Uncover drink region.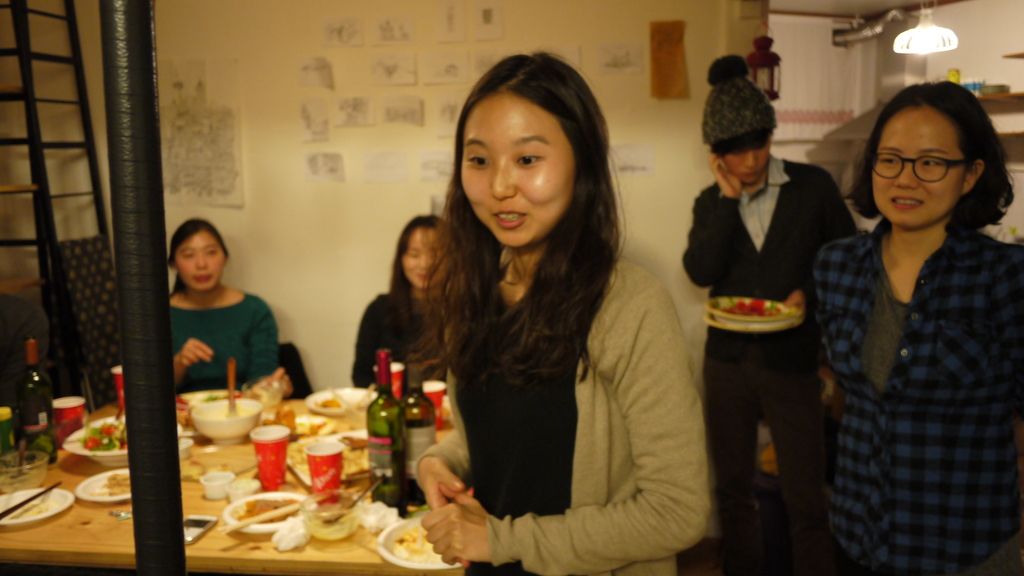
Uncovered: rect(396, 447, 428, 516).
